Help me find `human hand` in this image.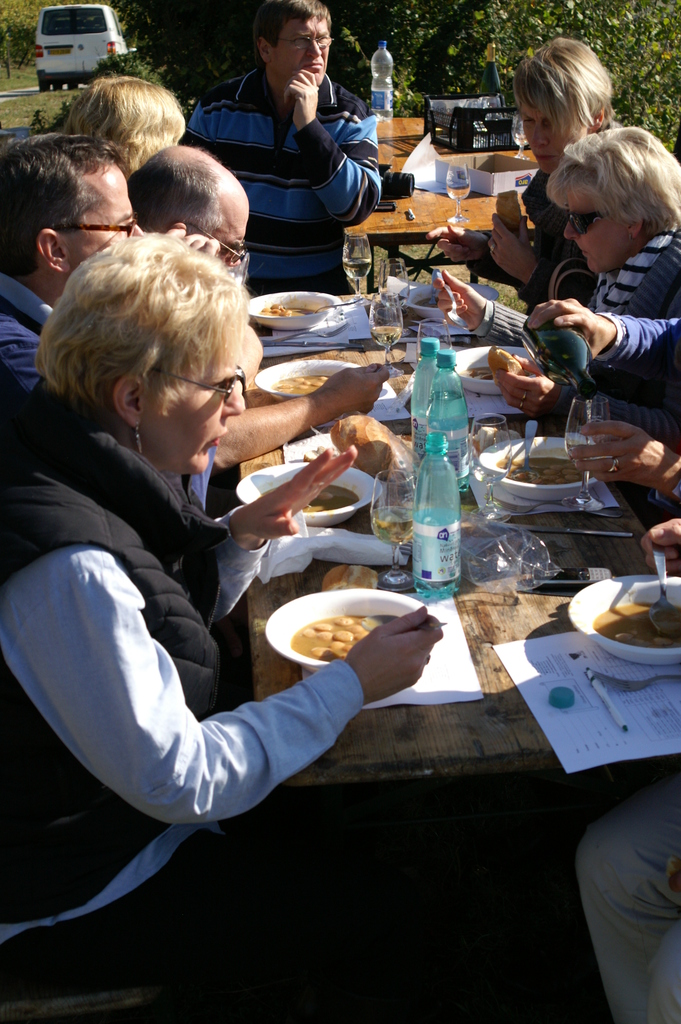
Found it: detection(282, 69, 317, 127).
